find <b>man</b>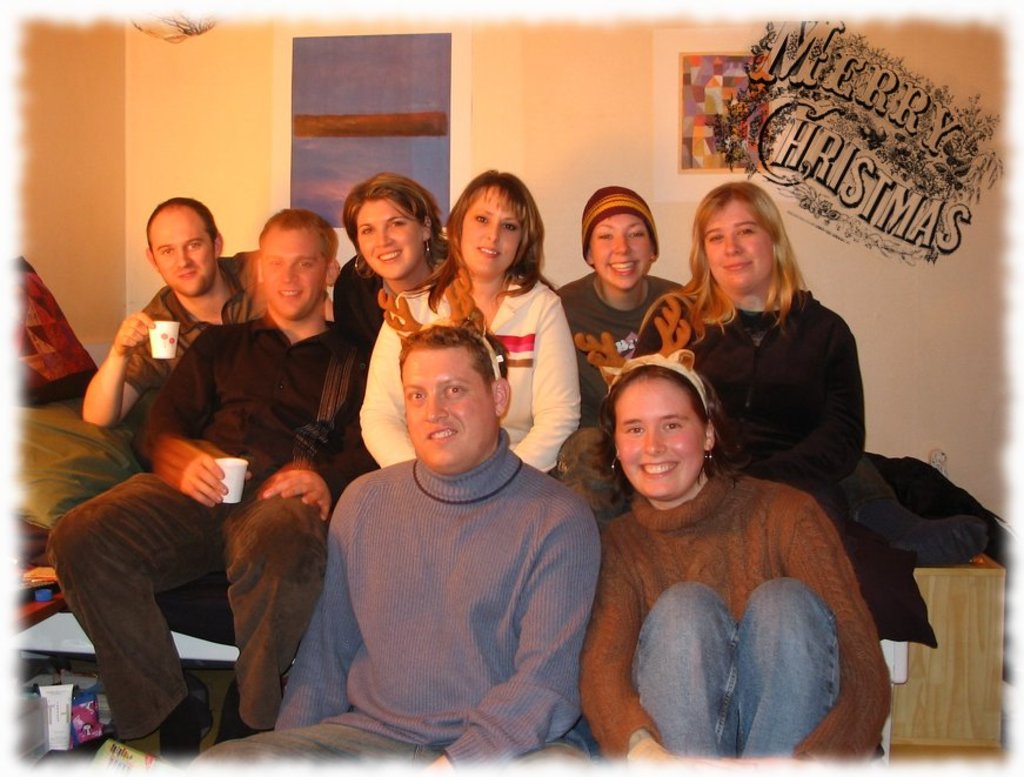
<bbox>74, 196, 350, 471</bbox>
